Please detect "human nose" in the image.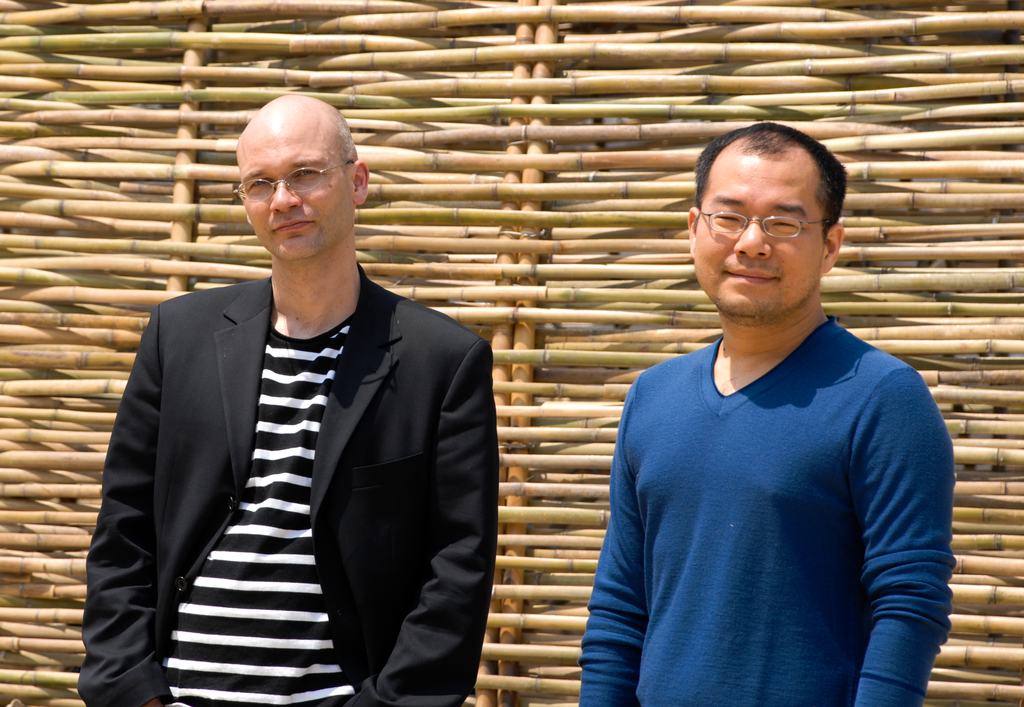
270/175/303/213.
